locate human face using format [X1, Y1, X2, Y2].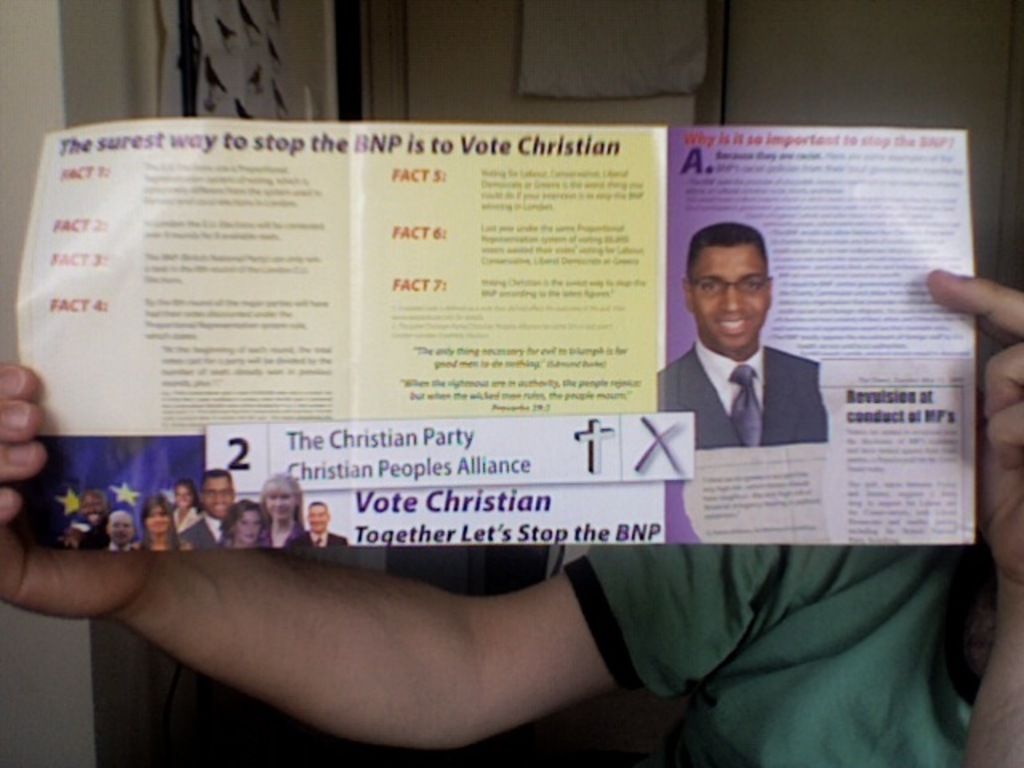
[302, 501, 328, 531].
